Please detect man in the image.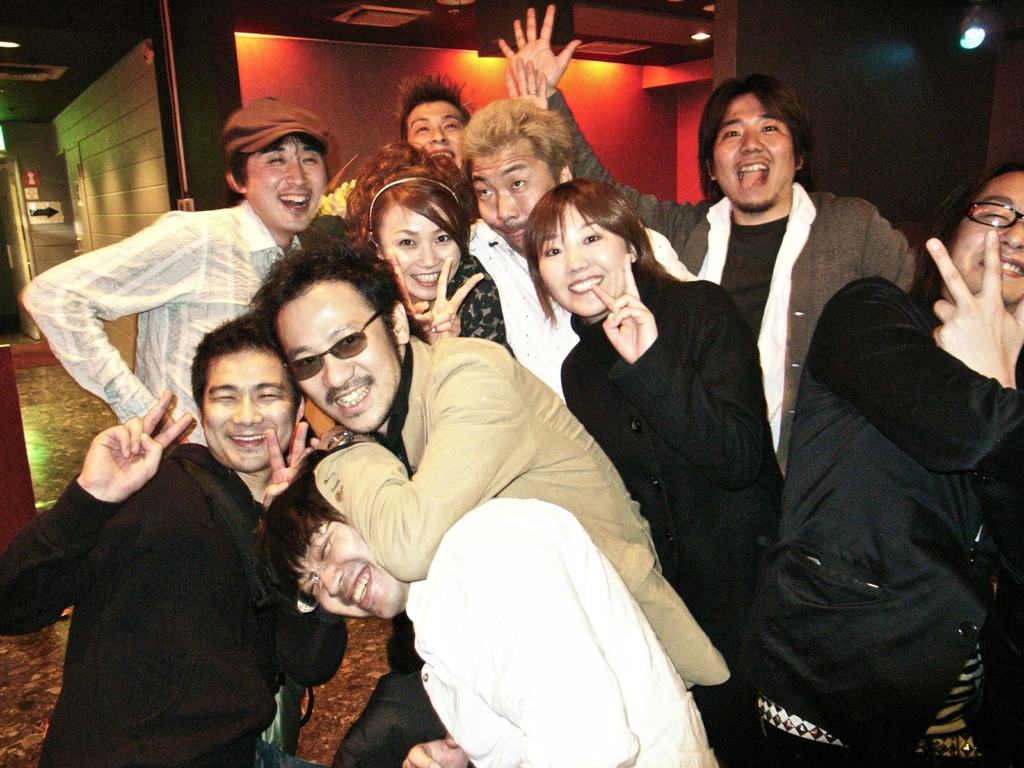
<bbox>476, 0, 932, 492</bbox>.
